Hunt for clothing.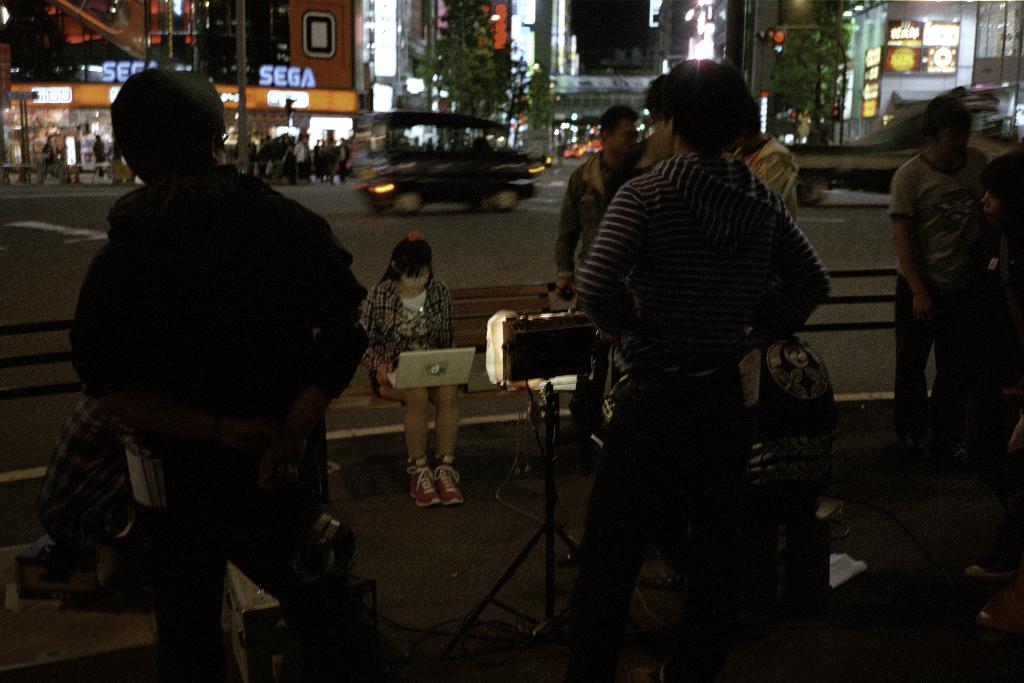
Hunted down at x1=59, y1=164, x2=366, y2=682.
